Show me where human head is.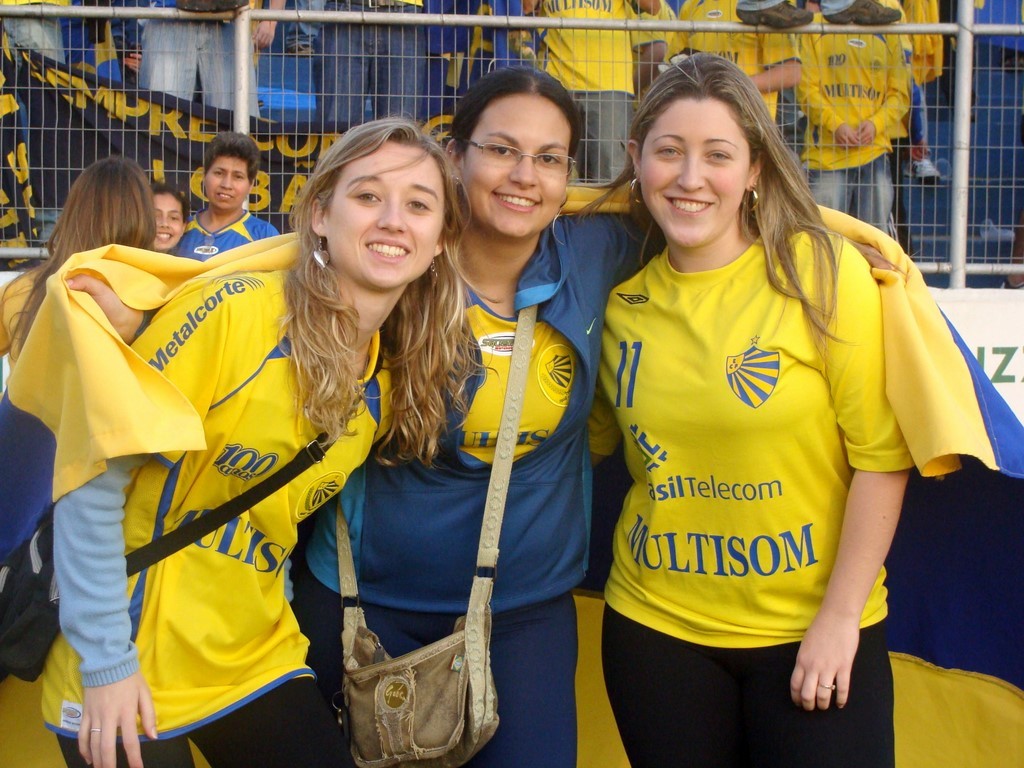
human head is at <region>62, 156, 155, 249</region>.
